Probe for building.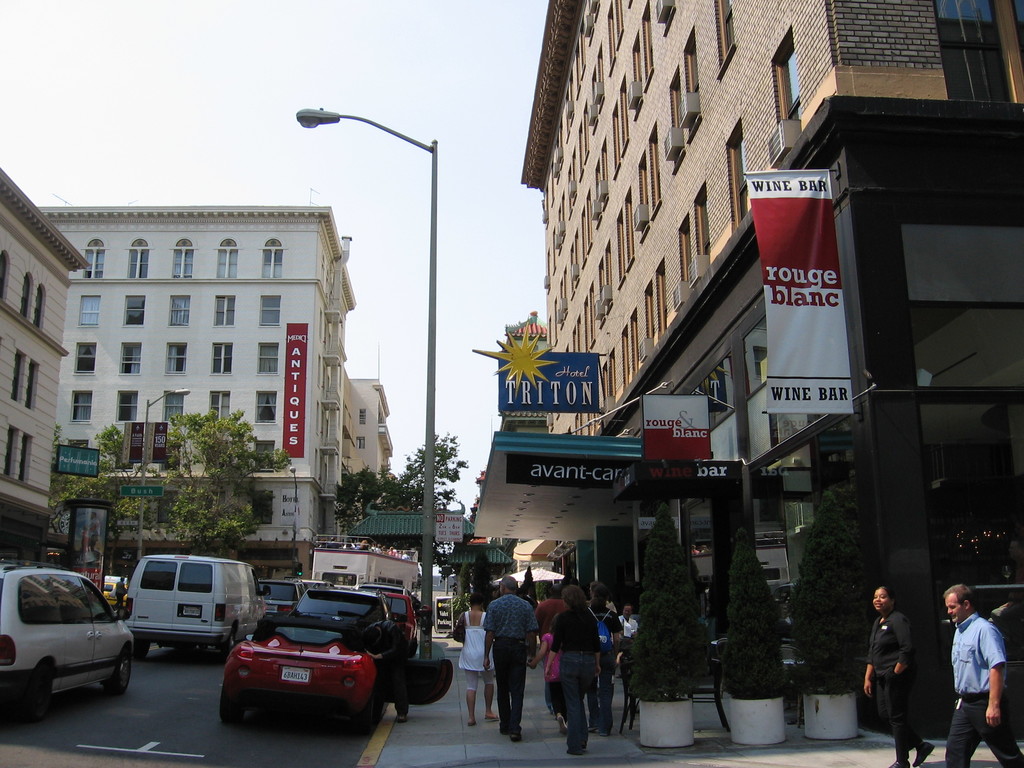
Probe result: {"left": 35, "top": 204, "right": 342, "bottom": 549}.
